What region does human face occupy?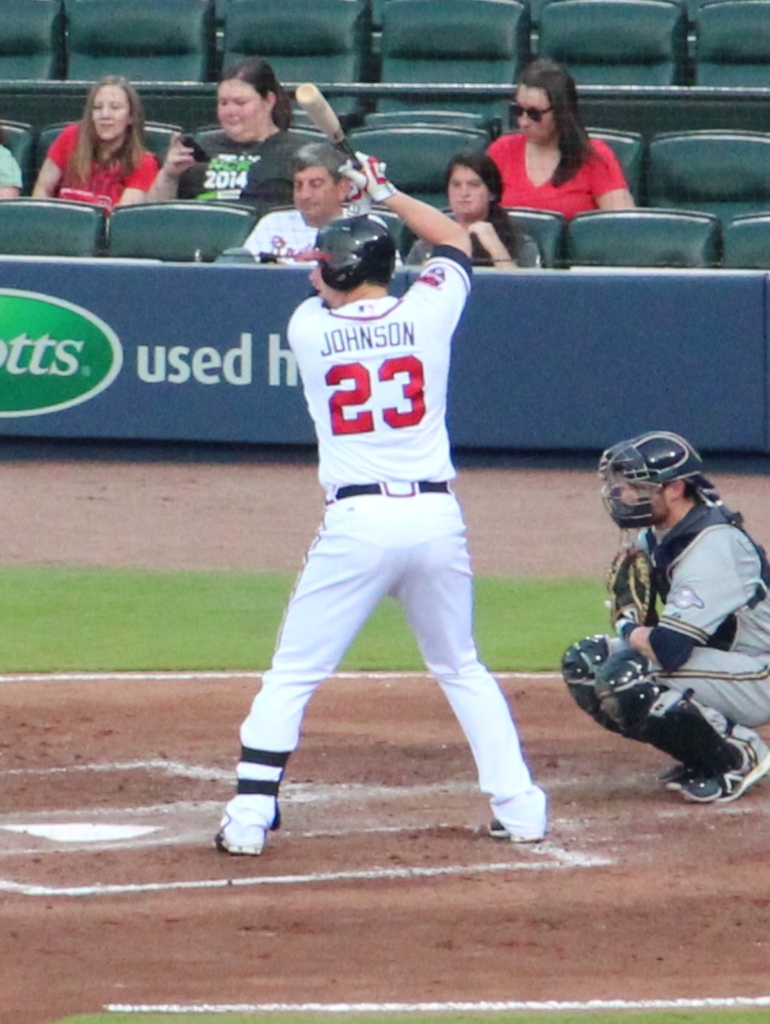
<box>216,75,268,139</box>.
